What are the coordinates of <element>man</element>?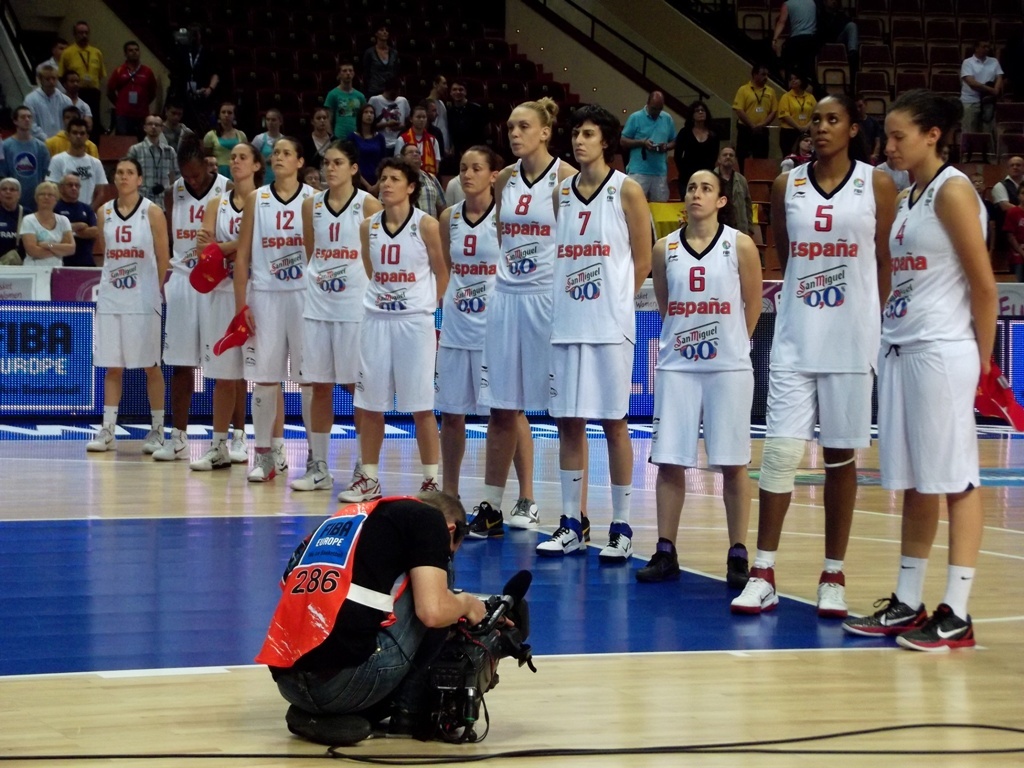
<region>734, 68, 778, 166</region>.
